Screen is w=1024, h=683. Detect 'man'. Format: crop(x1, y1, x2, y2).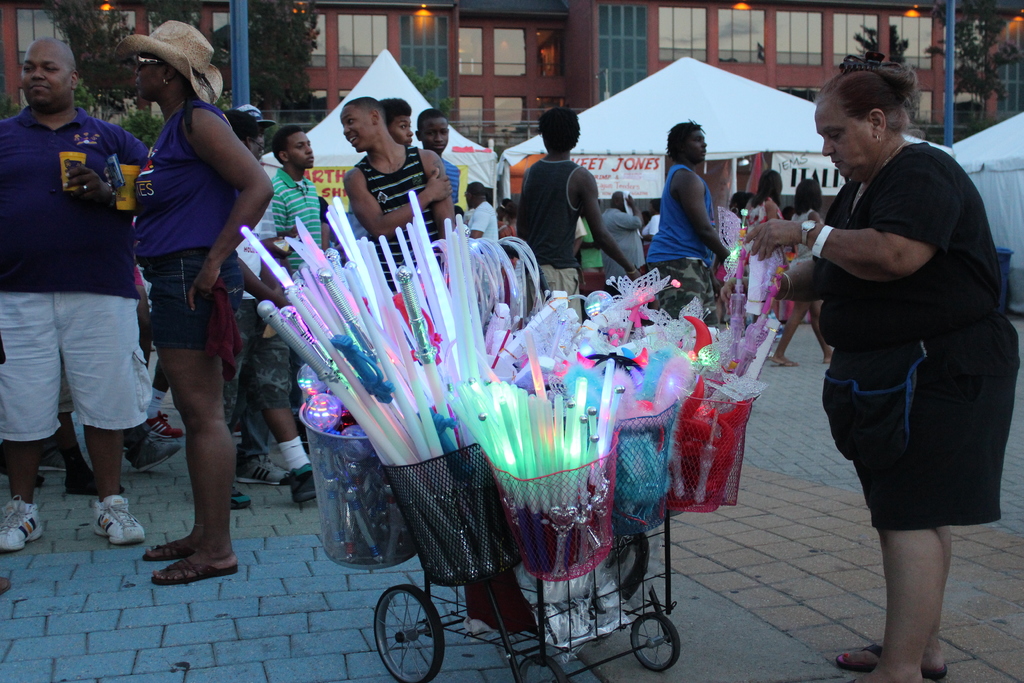
crop(335, 99, 453, 293).
